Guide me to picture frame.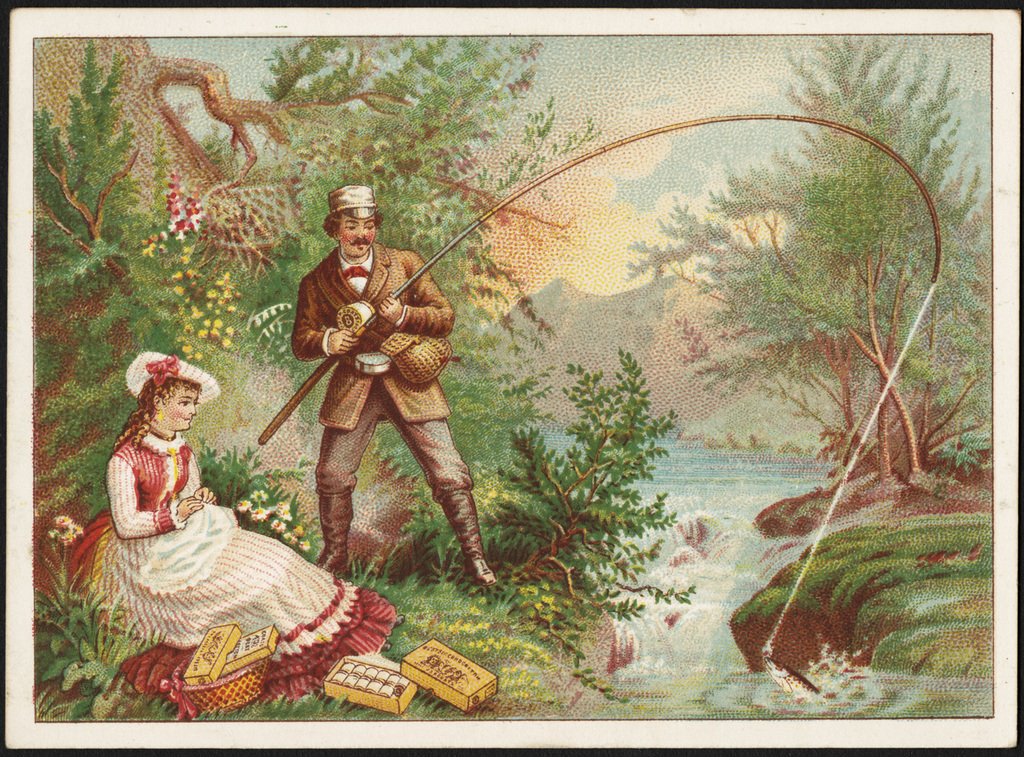
Guidance: x1=0, y1=0, x2=1023, y2=756.
